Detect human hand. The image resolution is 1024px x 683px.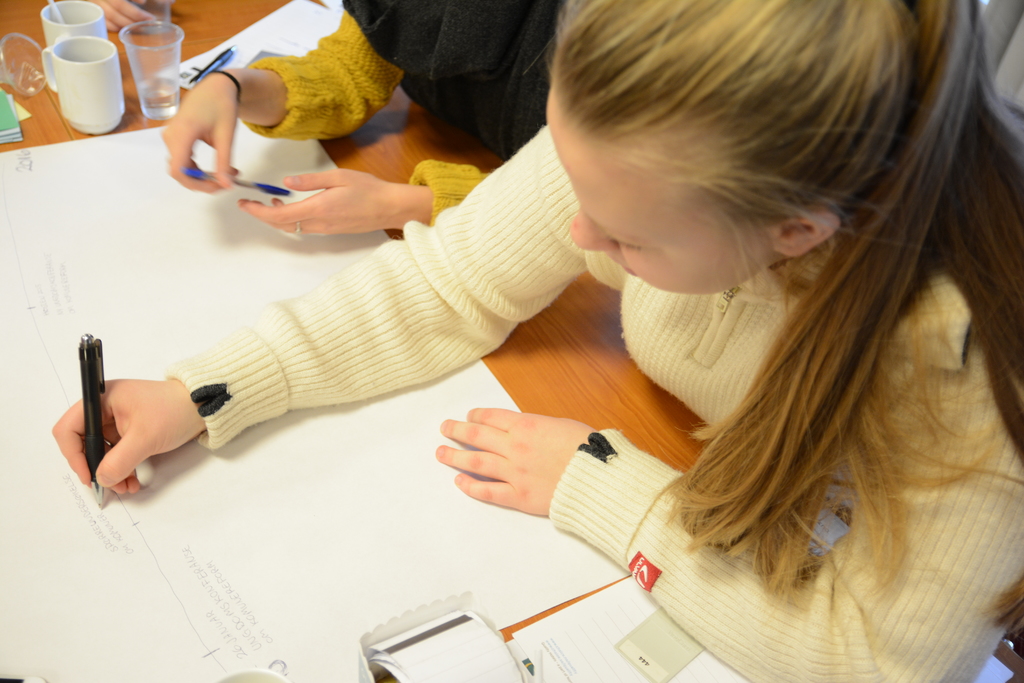
421/400/579/513.
